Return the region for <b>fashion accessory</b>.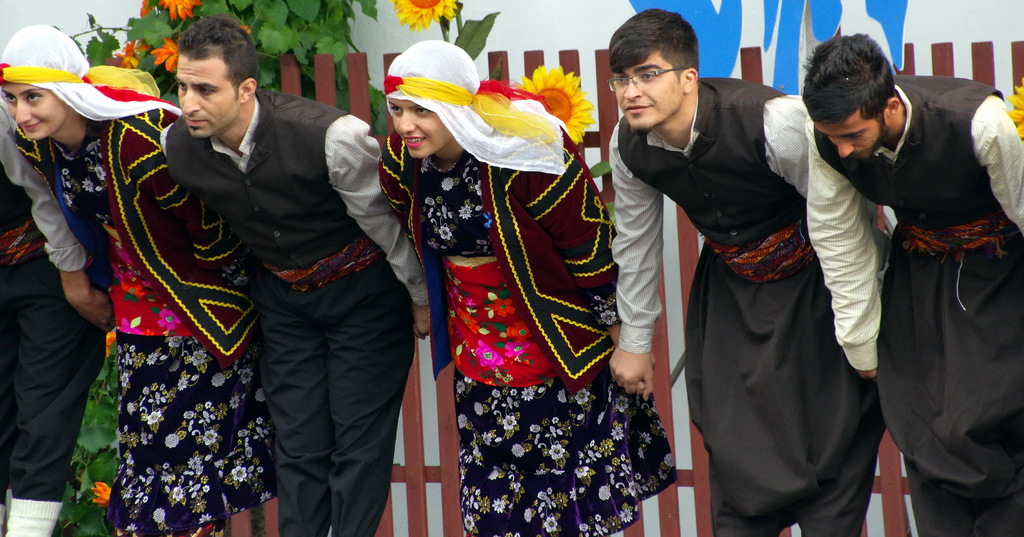
rect(0, 211, 45, 266).
